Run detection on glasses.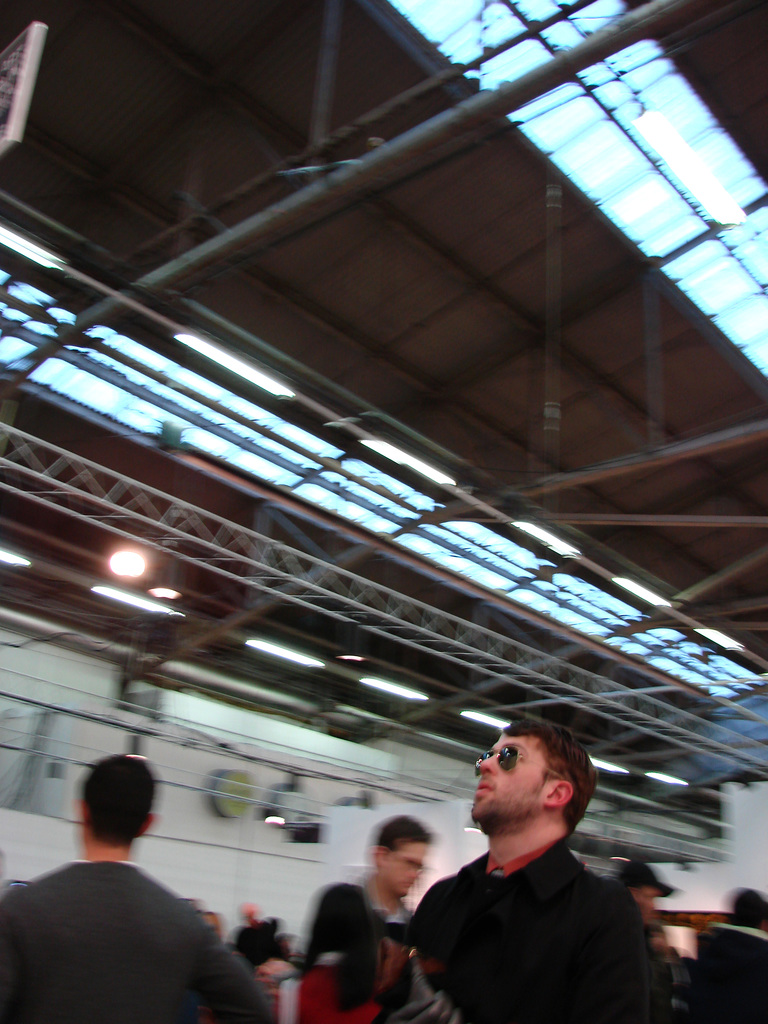
Result: select_region(470, 746, 564, 778).
